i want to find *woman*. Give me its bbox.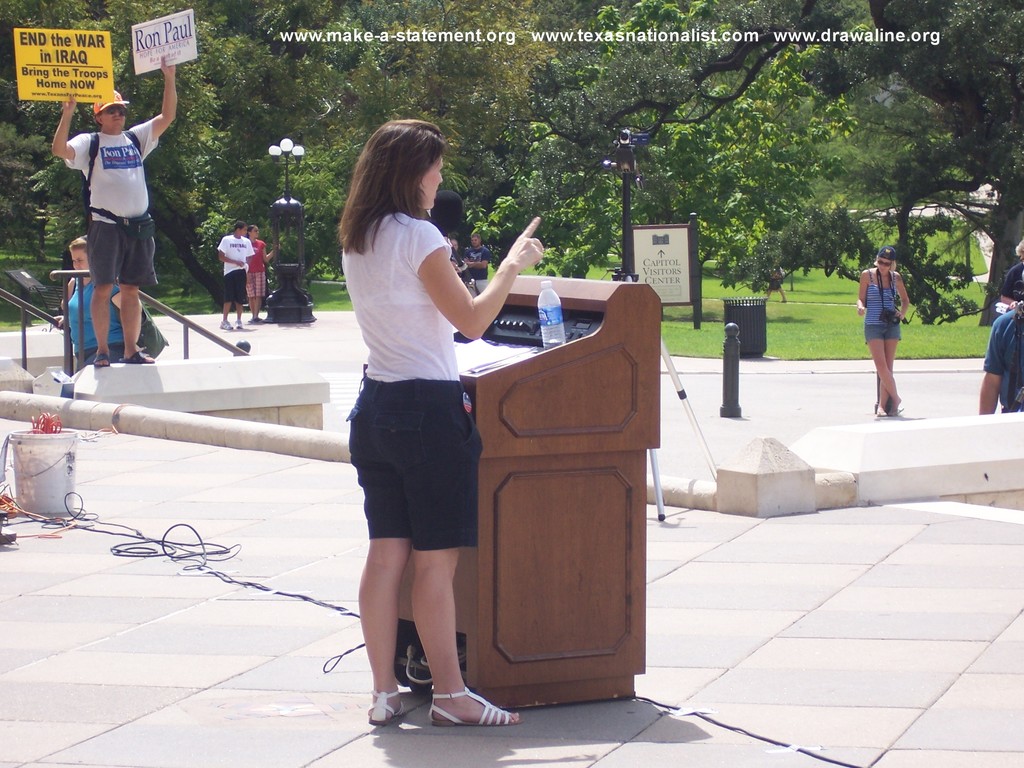
54,236,126,373.
